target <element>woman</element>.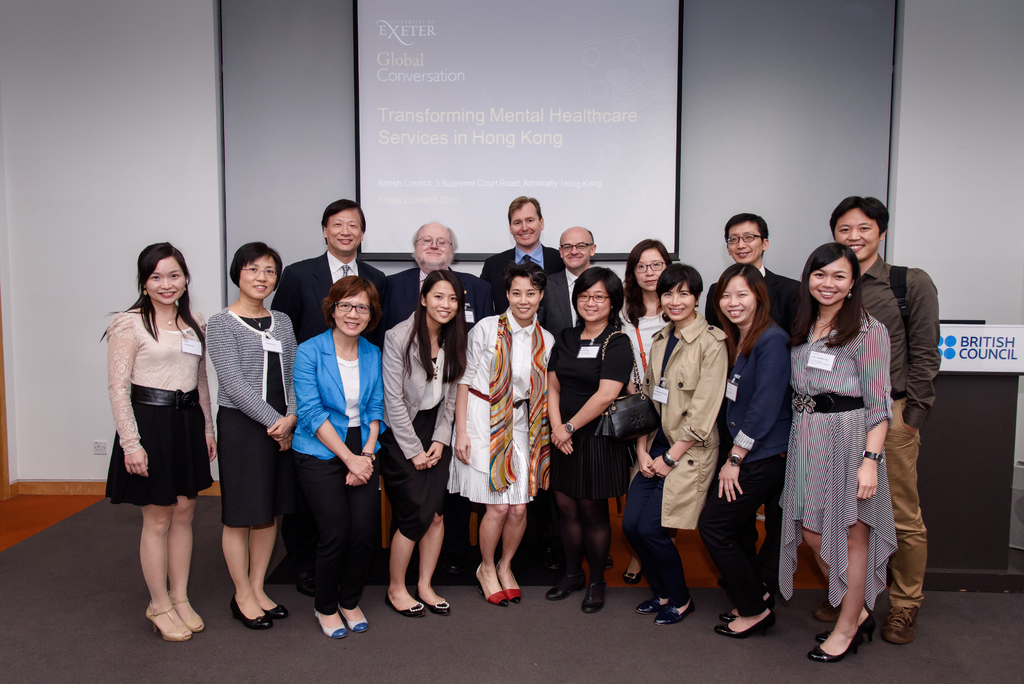
Target region: 105, 241, 220, 640.
